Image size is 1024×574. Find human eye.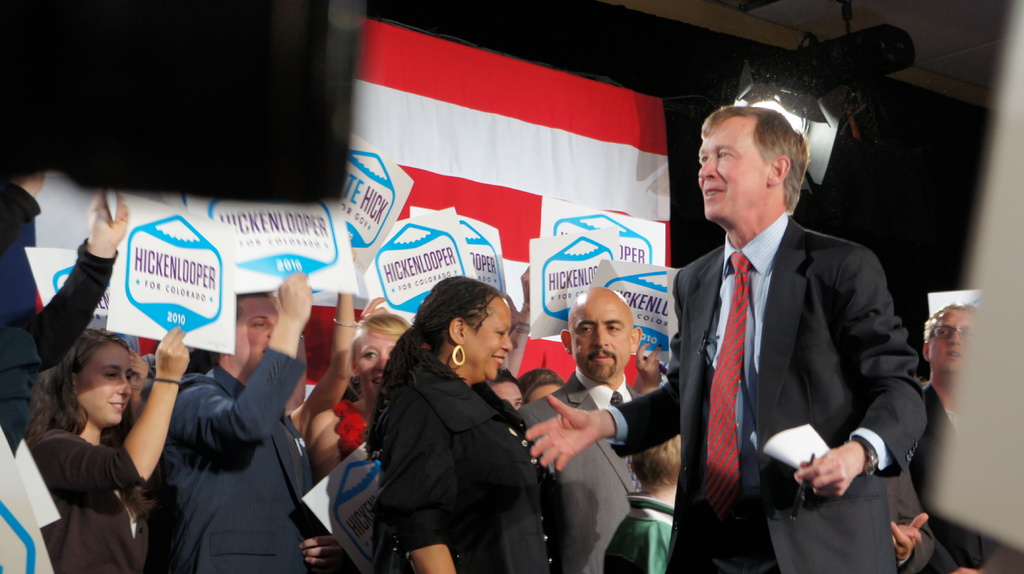
x1=495, y1=327, x2=506, y2=339.
